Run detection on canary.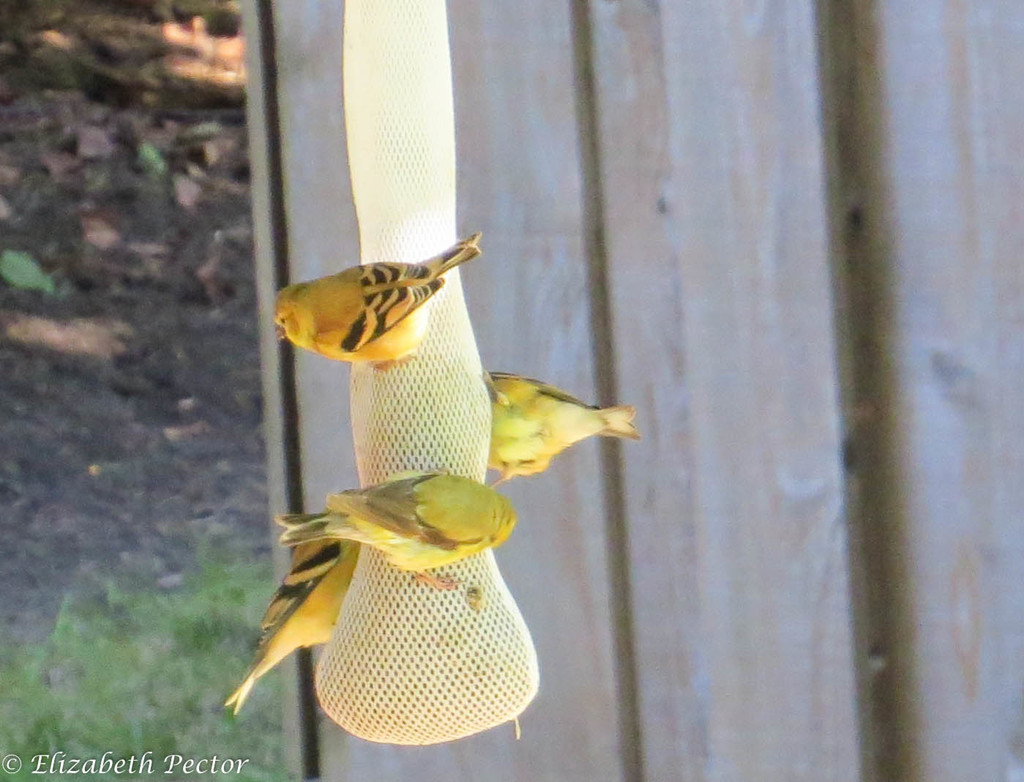
Result: (274, 468, 519, 587).
